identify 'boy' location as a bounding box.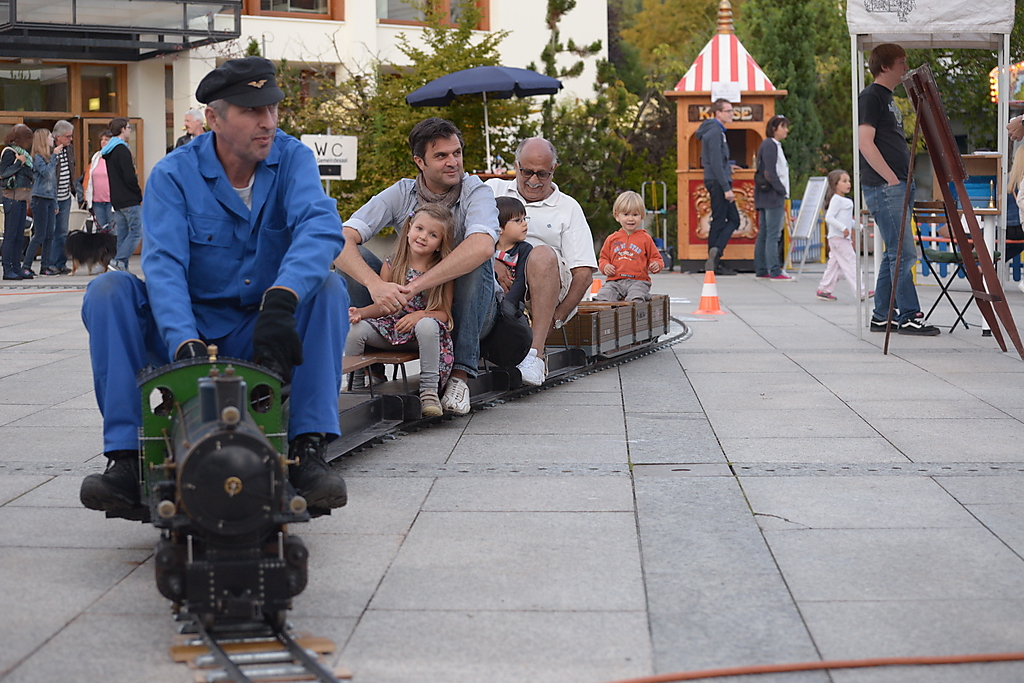
[608, 190, 672, 293].
